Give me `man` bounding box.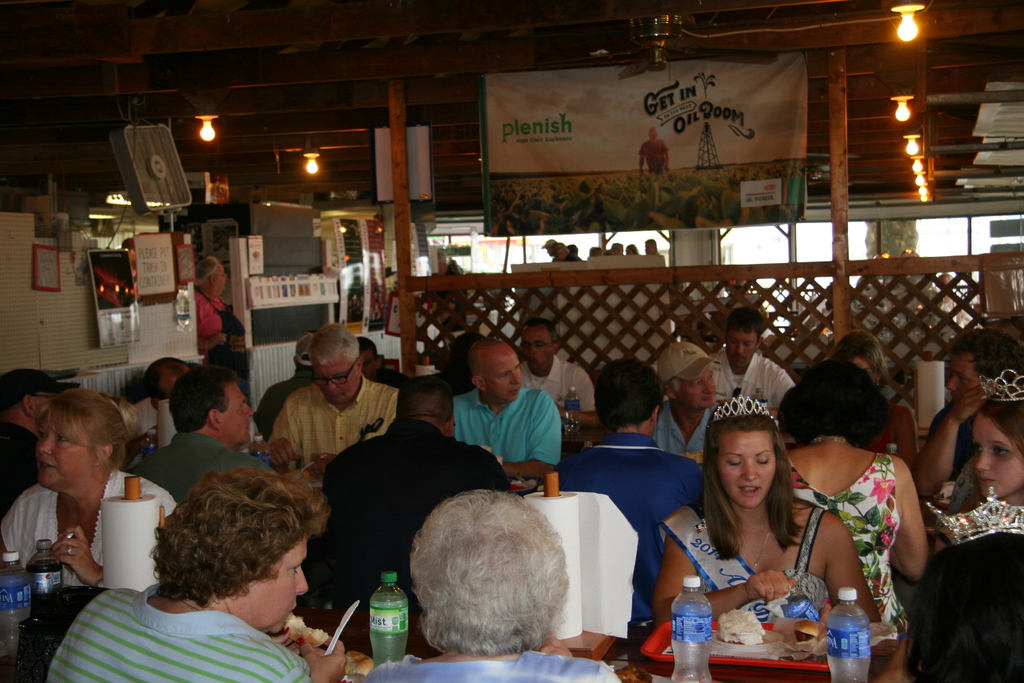
[x1=129, y1=364, x2=276, y2=503].
